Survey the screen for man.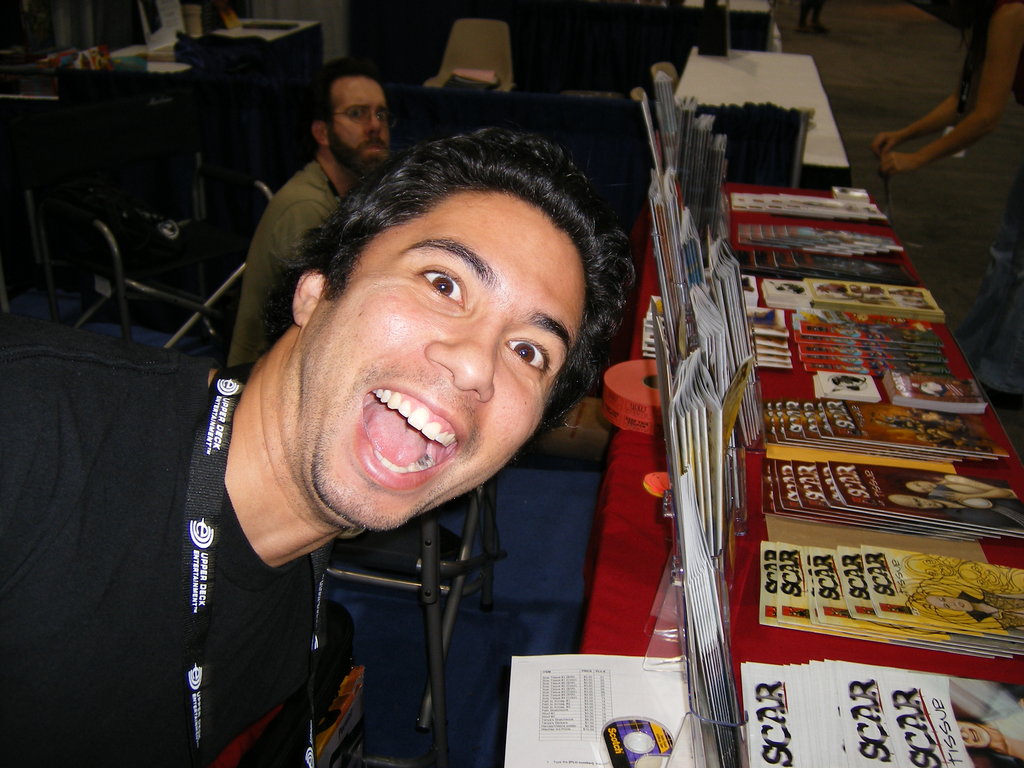
Survey found: Rect(217, 60, 401, 380).
